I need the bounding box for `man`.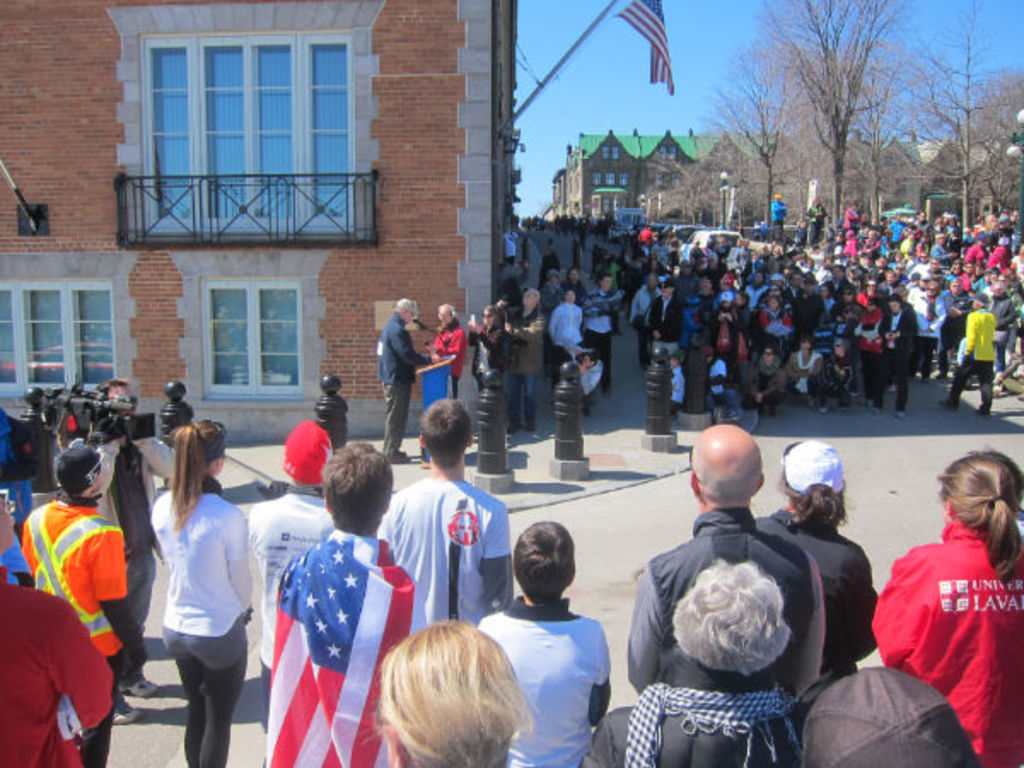
Here it is: BBox(768, 193, 787, 237).
